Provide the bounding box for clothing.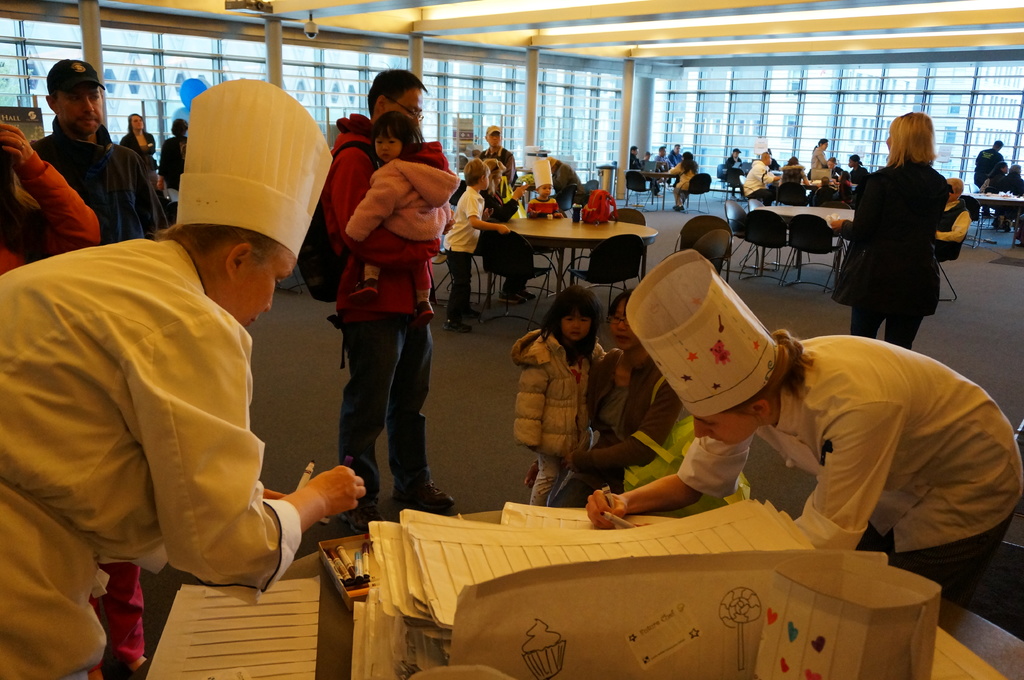
844 137 972 334.
